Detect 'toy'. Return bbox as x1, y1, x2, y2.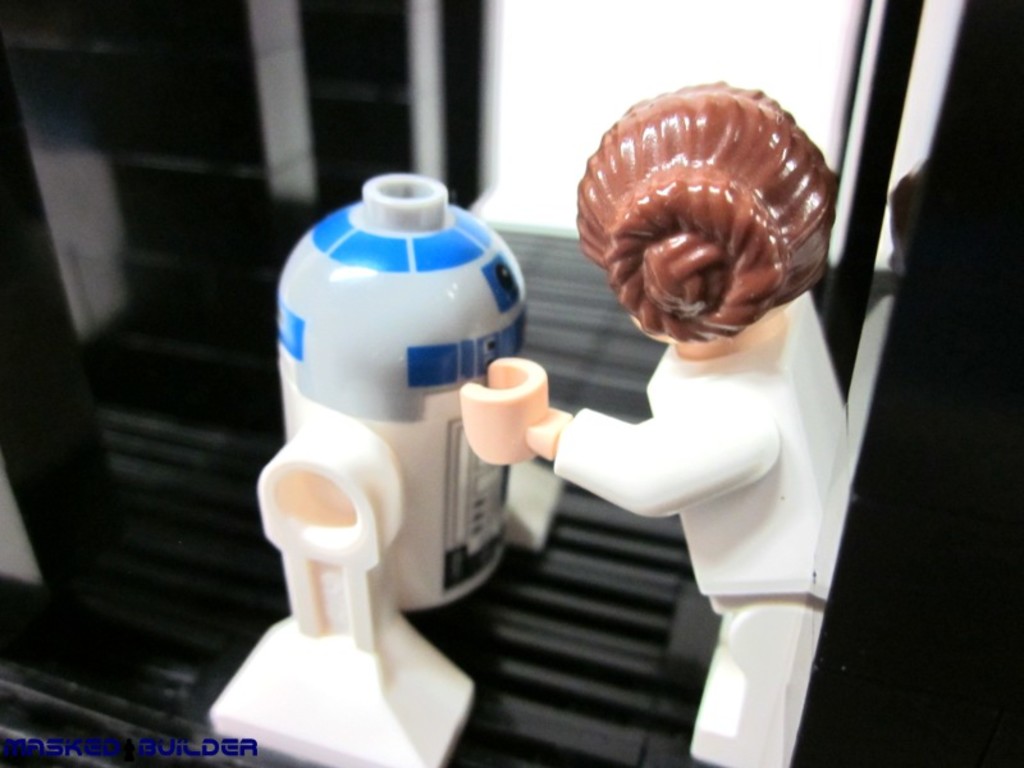
230, 159, 566, 695.
